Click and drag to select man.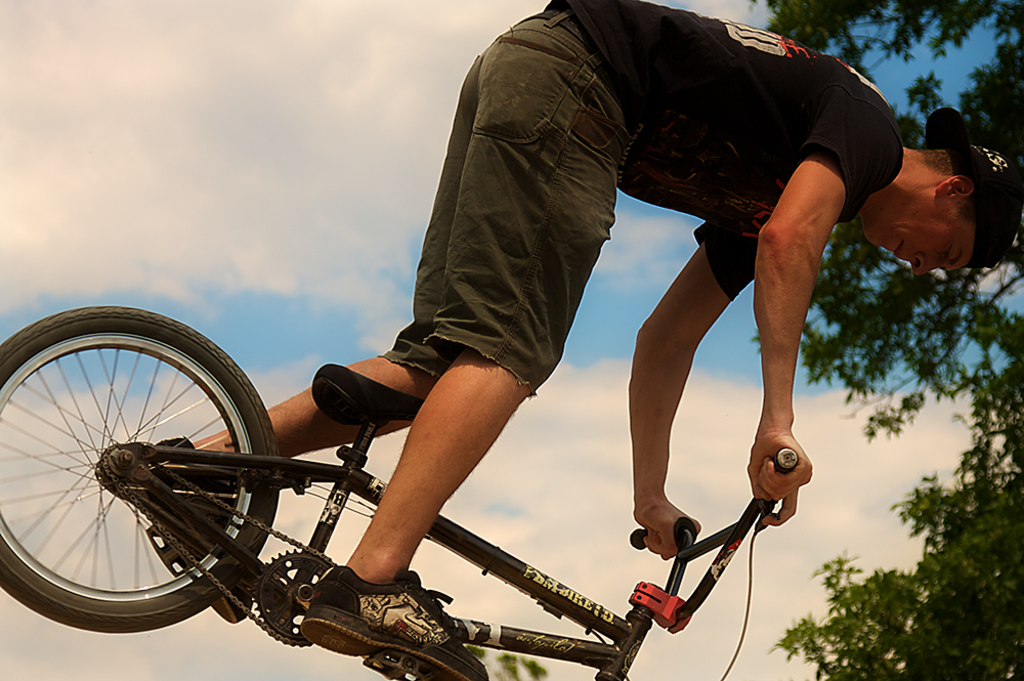
Selection: 194,0,1023,680.
